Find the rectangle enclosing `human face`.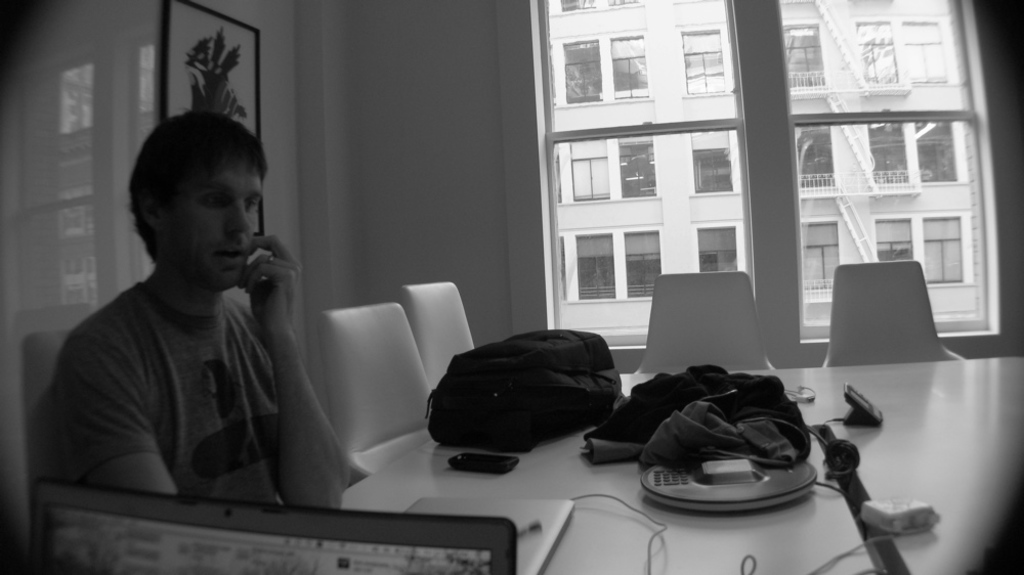
bbox(168, 148, 260, 298).
